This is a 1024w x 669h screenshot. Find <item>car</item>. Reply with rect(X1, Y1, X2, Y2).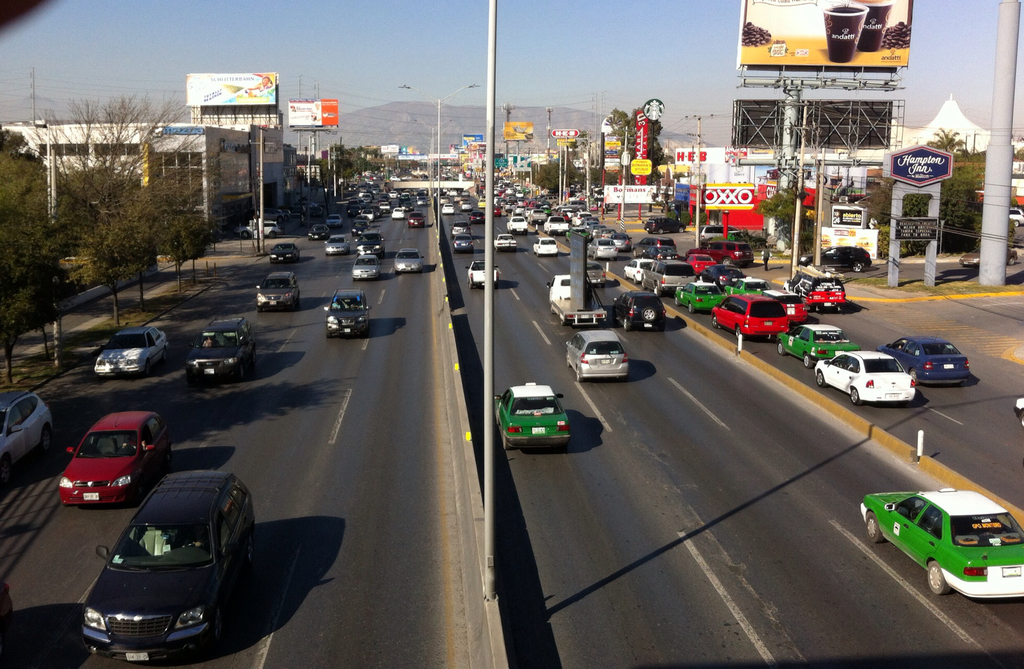
rect(0, 387, 54, 468).
